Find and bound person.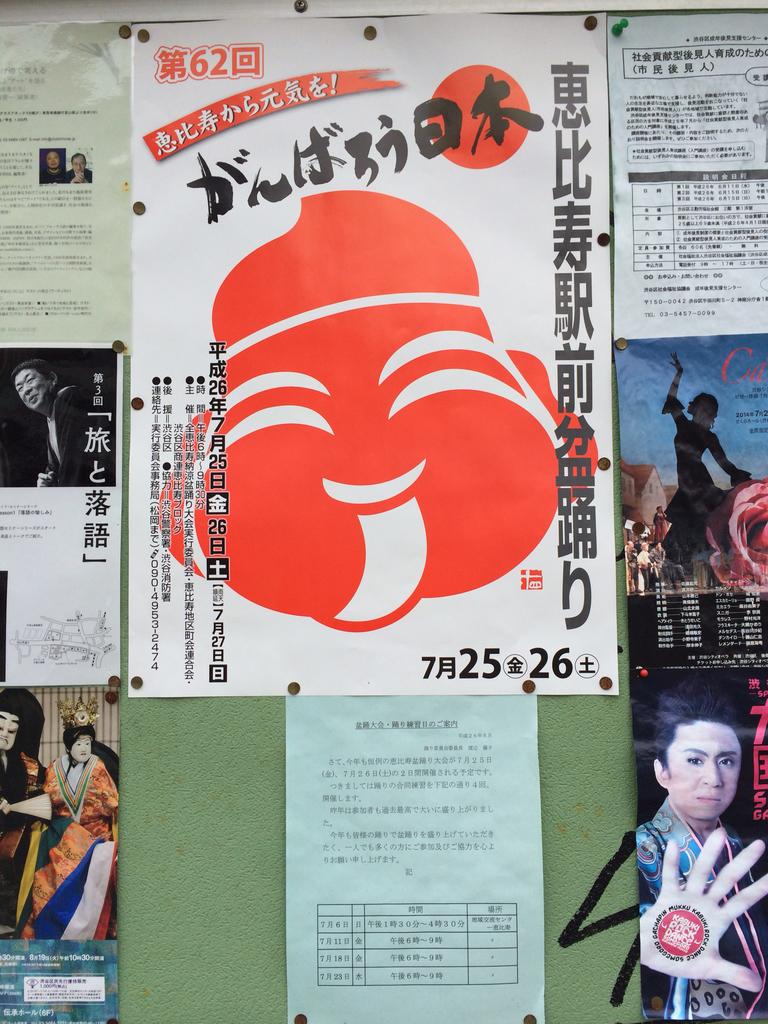
Bound: <region>11, 352, 116, 490</region>.
